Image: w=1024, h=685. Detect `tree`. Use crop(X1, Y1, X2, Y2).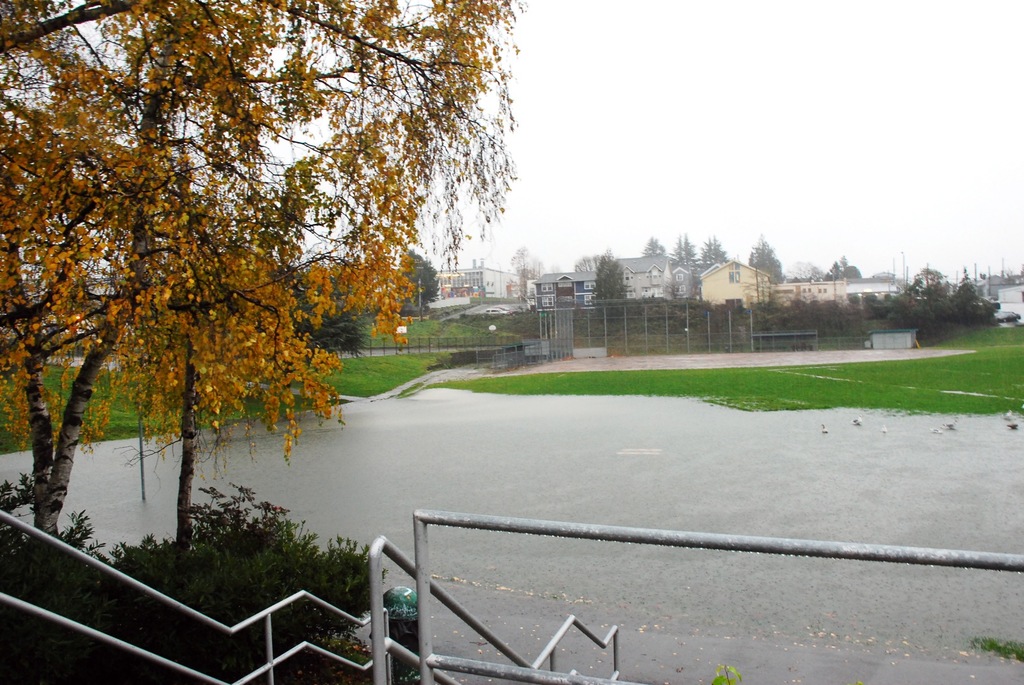
crop(502, 247, 540, 304).
